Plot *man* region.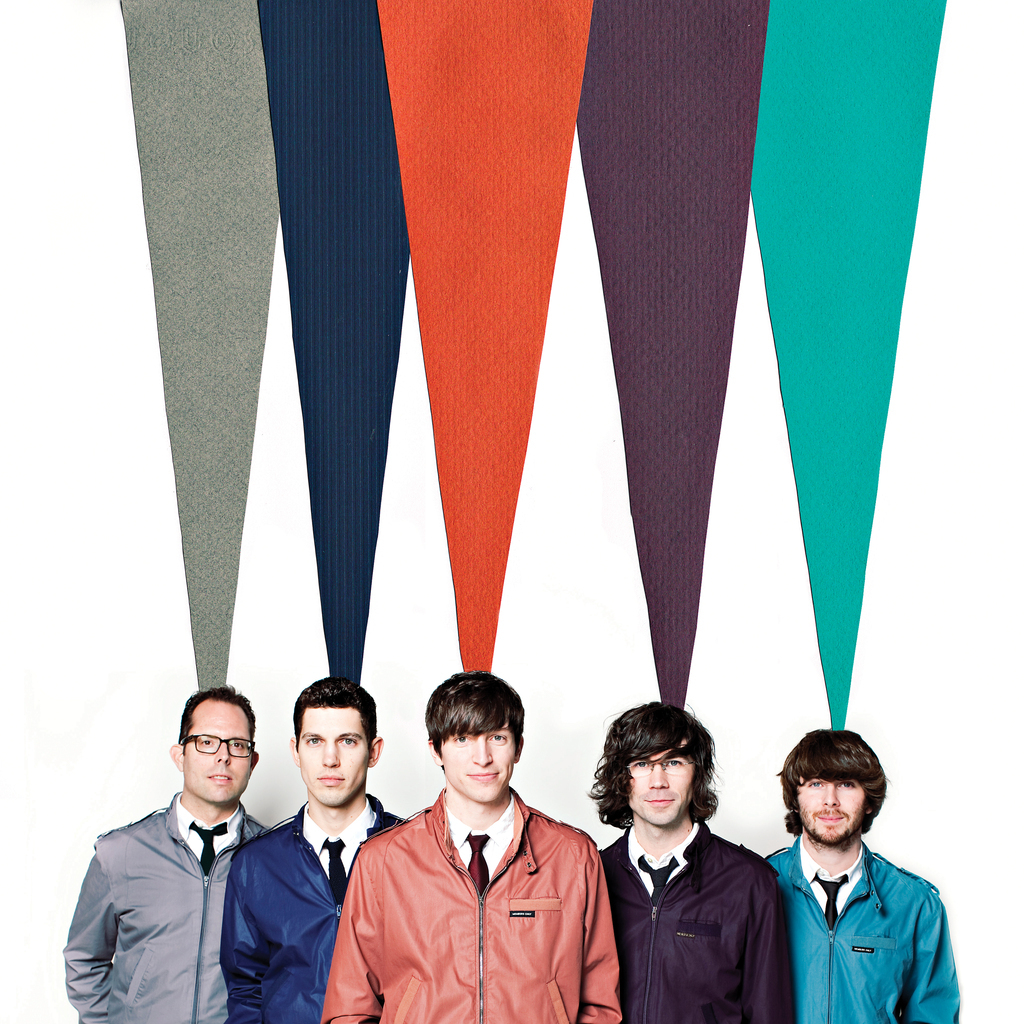
Plotted at <region>599, 695, 796, 1023</region>.
